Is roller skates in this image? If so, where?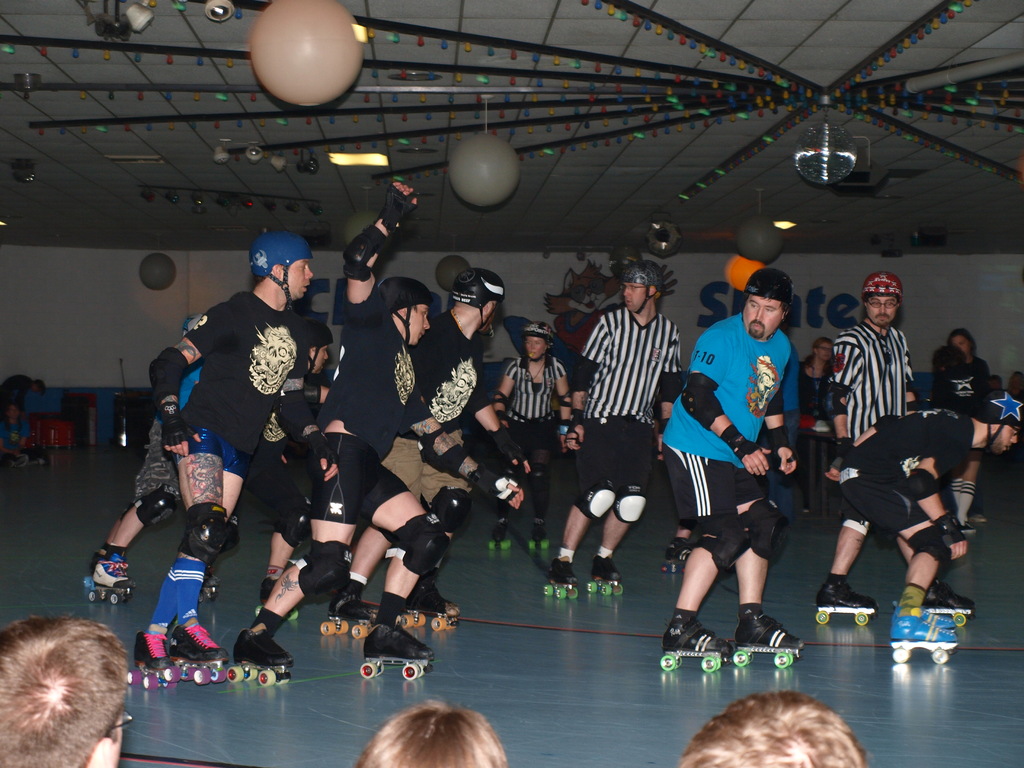
Yes, at (660, 536, 692, 572).
